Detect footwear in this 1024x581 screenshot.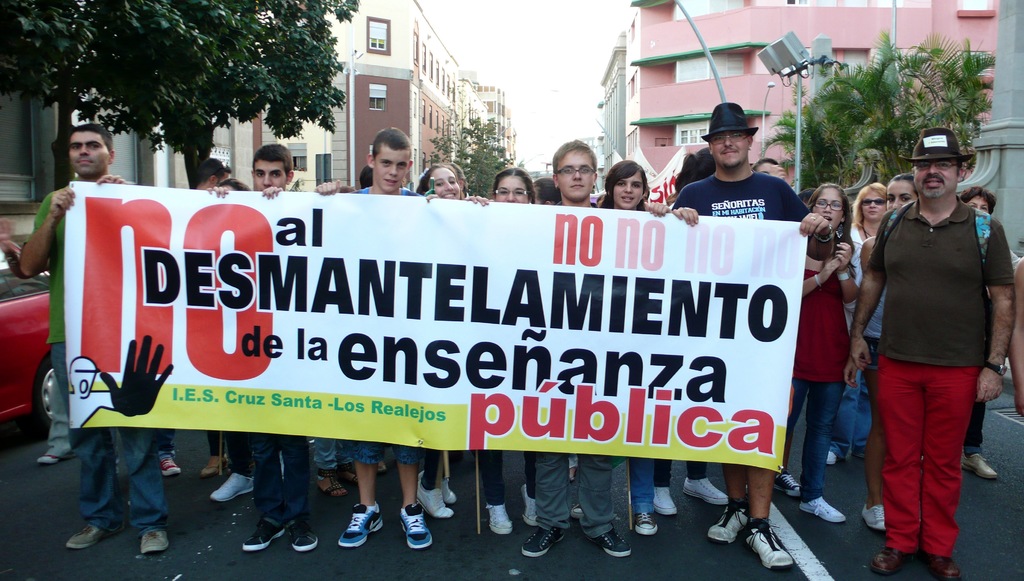
Detection: detection(417, 469, 452, 519).
